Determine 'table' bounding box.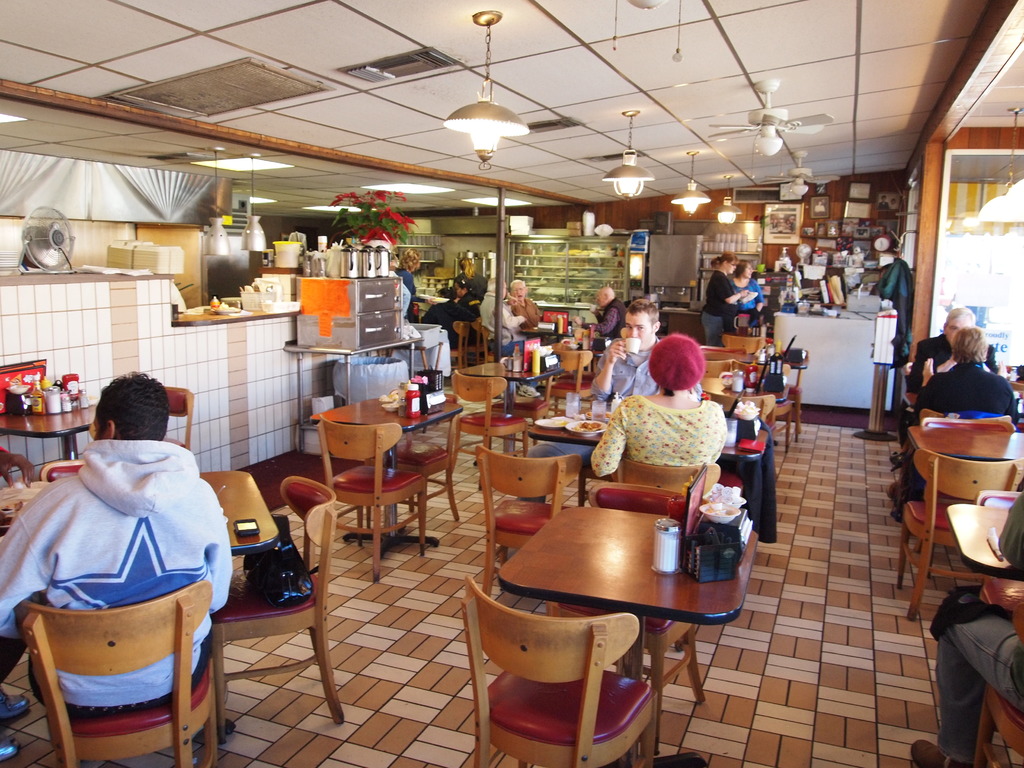
Determined: left=473, top=496, right=836, bottom=746.
